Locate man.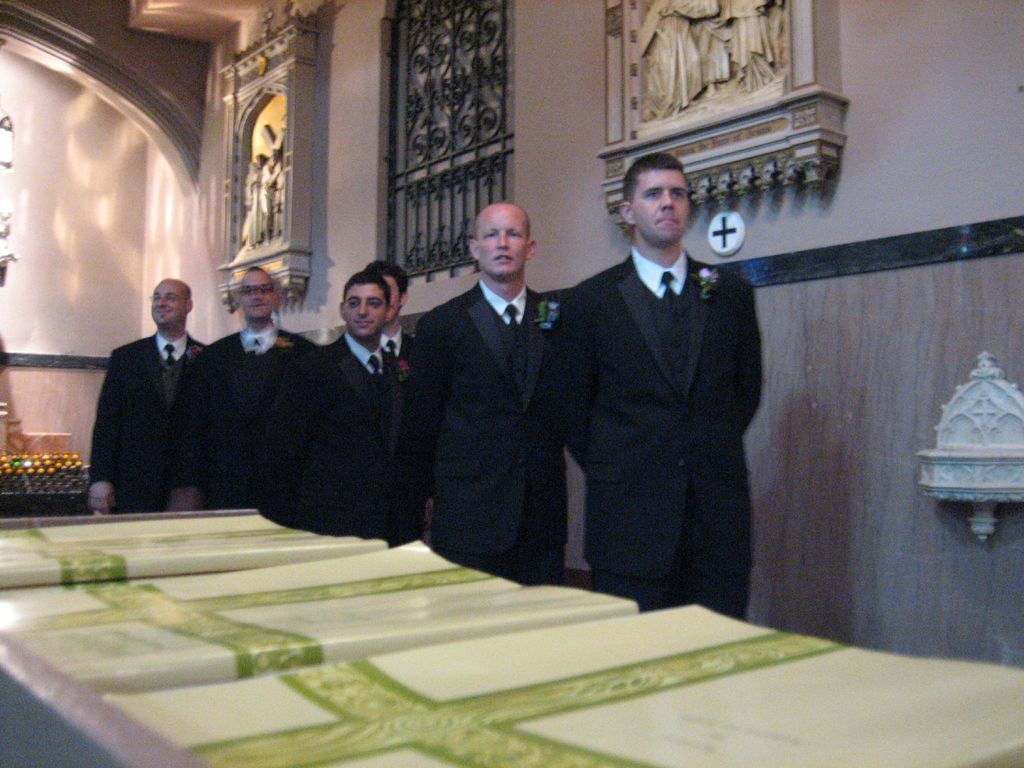
Bounding box: rect(536, 143, 790, 620).
